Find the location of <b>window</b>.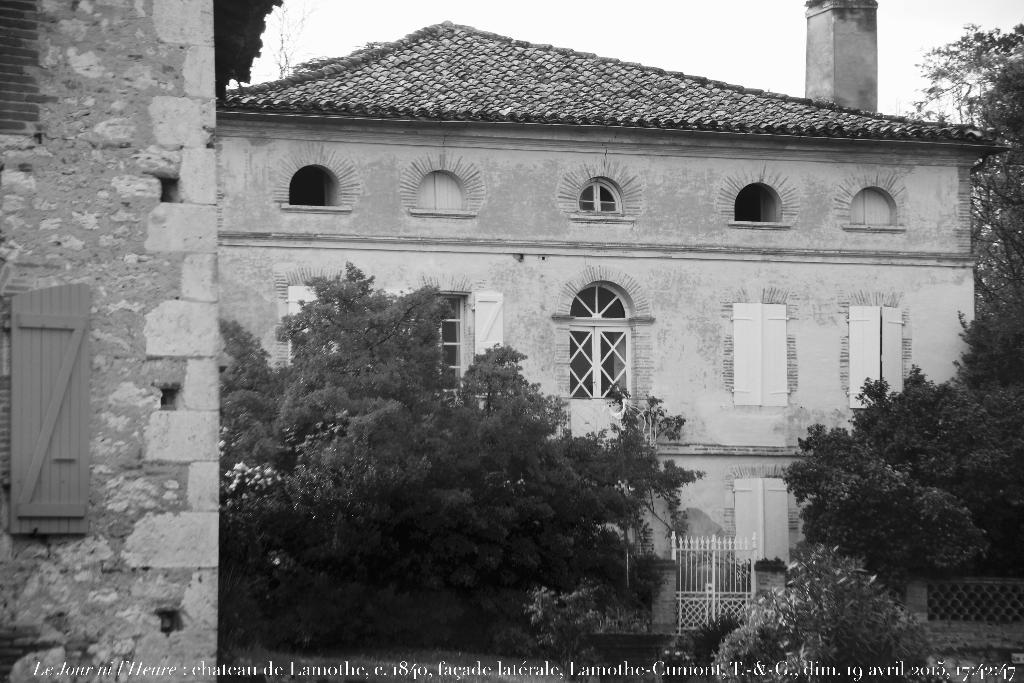
Location: 561/276/653/407.
